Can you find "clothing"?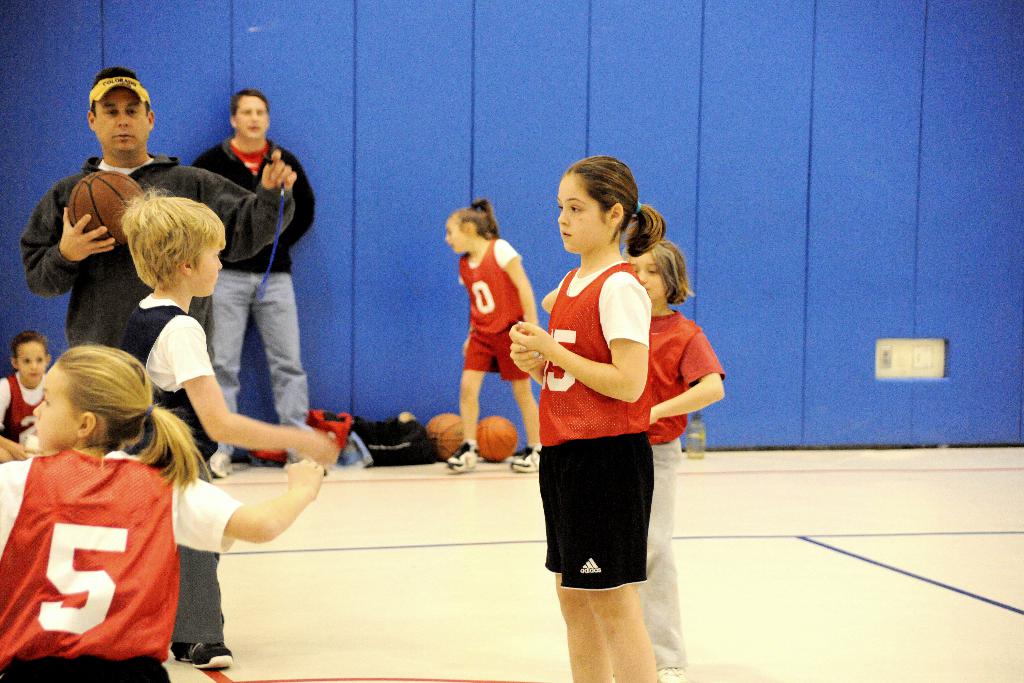
Yes, bounding box: Rect(529, 255, 660, 585).
